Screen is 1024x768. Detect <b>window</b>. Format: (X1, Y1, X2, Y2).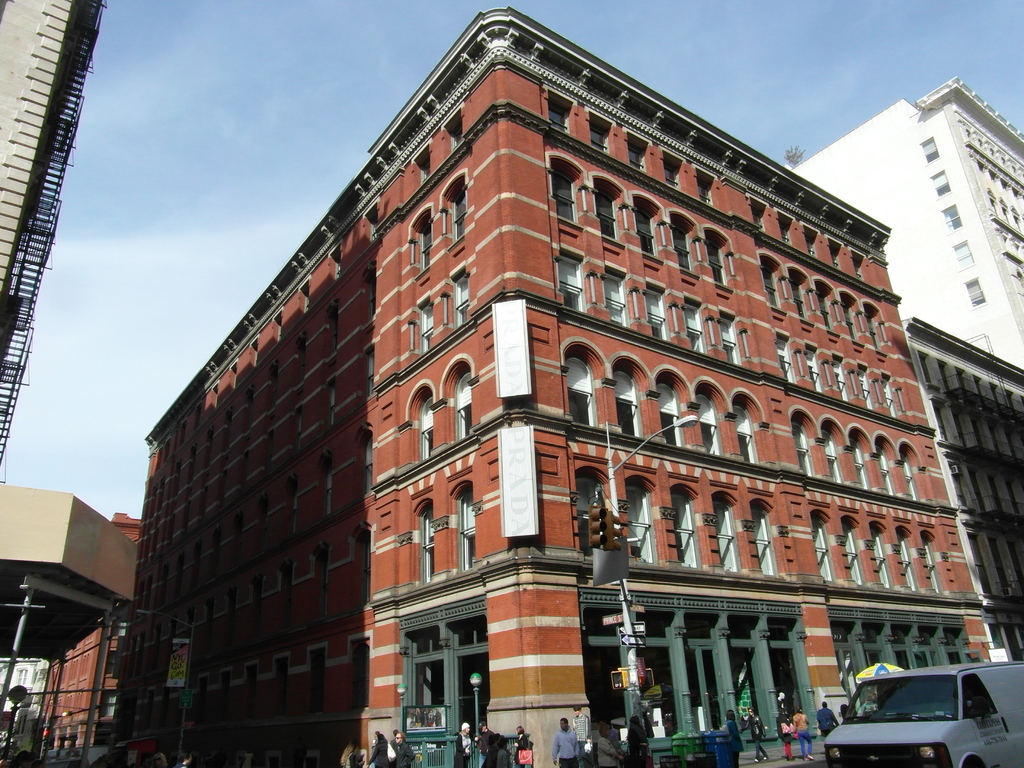
(665, 162, 681, 189).
